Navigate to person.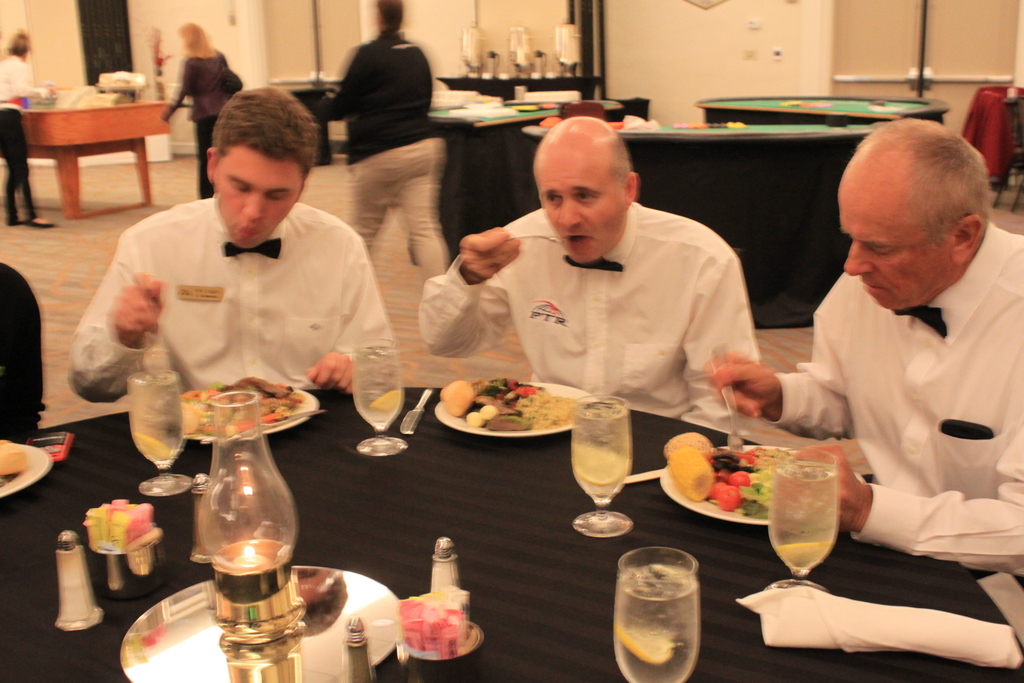
Navigation target: bbox(417, 115, 760, 433).
